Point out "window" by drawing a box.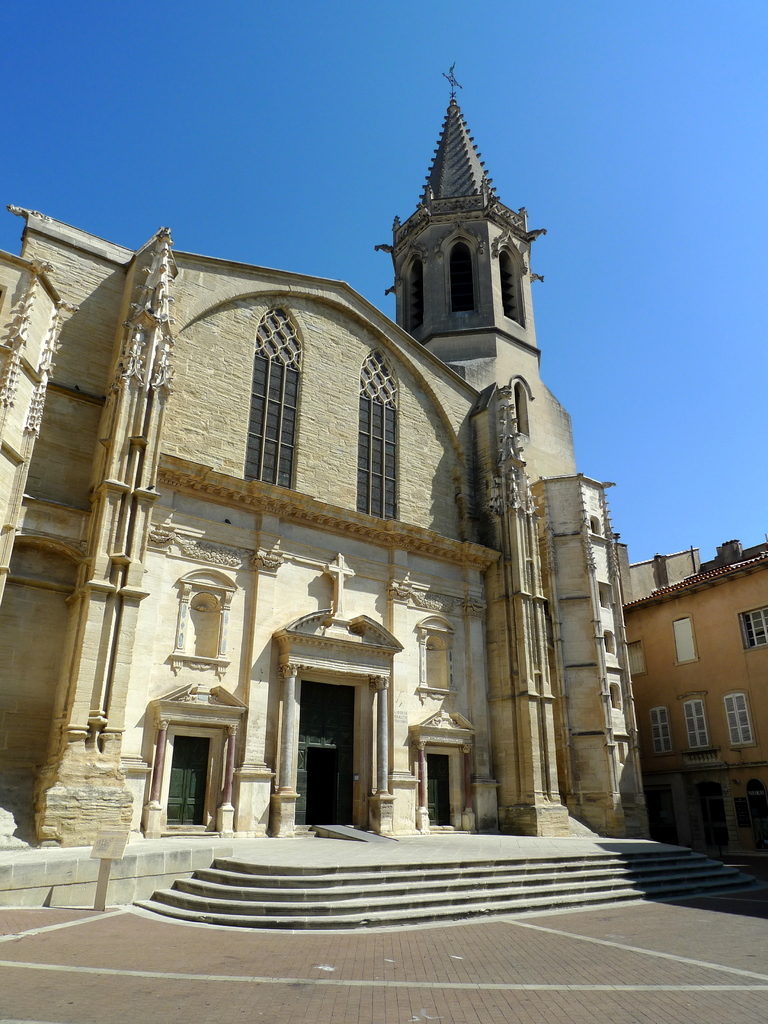
l=604, t=634, r=613, b=655.
